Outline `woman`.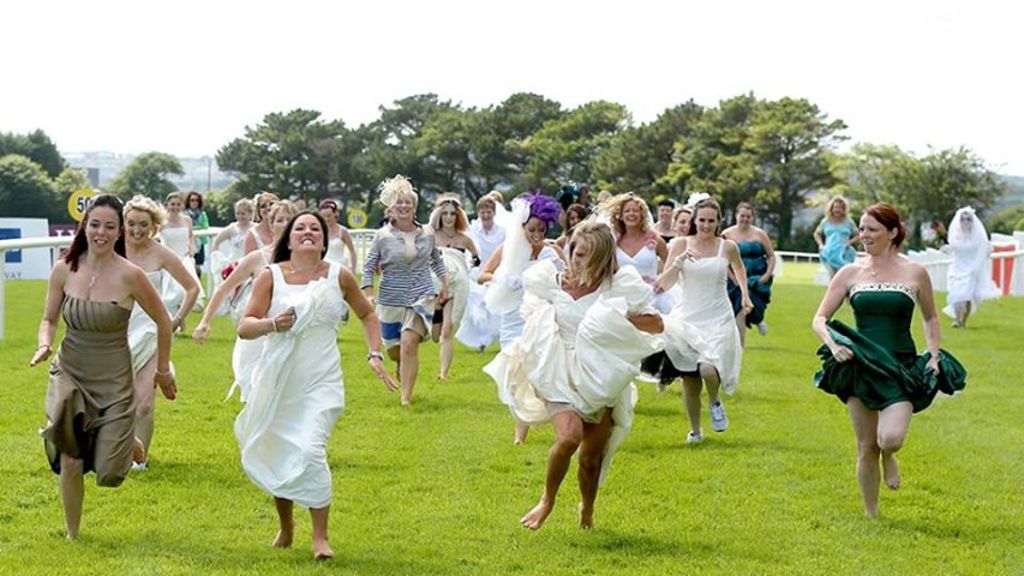
Outline: bbox(813, 196, 857, 280).
